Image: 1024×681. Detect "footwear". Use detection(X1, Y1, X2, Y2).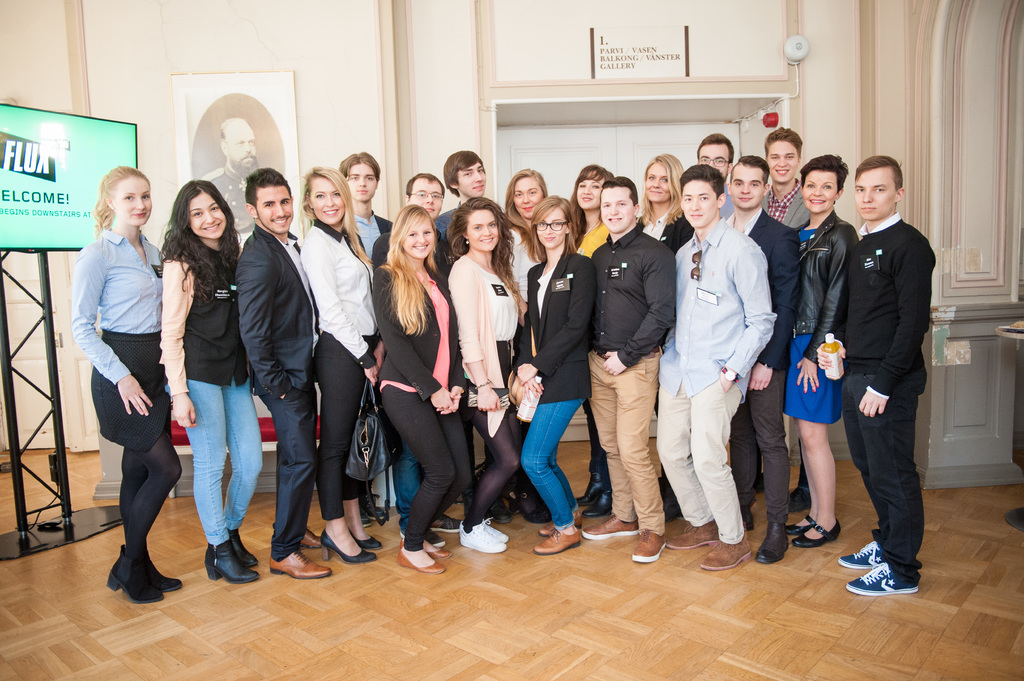
detection(349, 533, 386, 553).
